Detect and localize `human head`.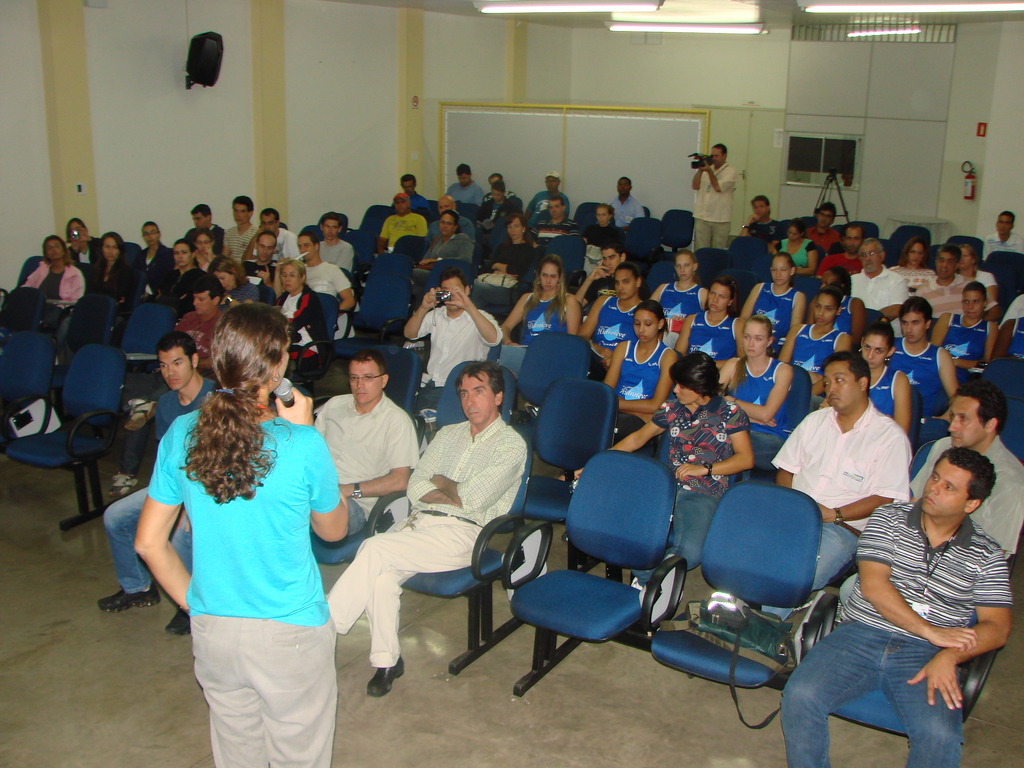
Localized at [212,301,292,390].
